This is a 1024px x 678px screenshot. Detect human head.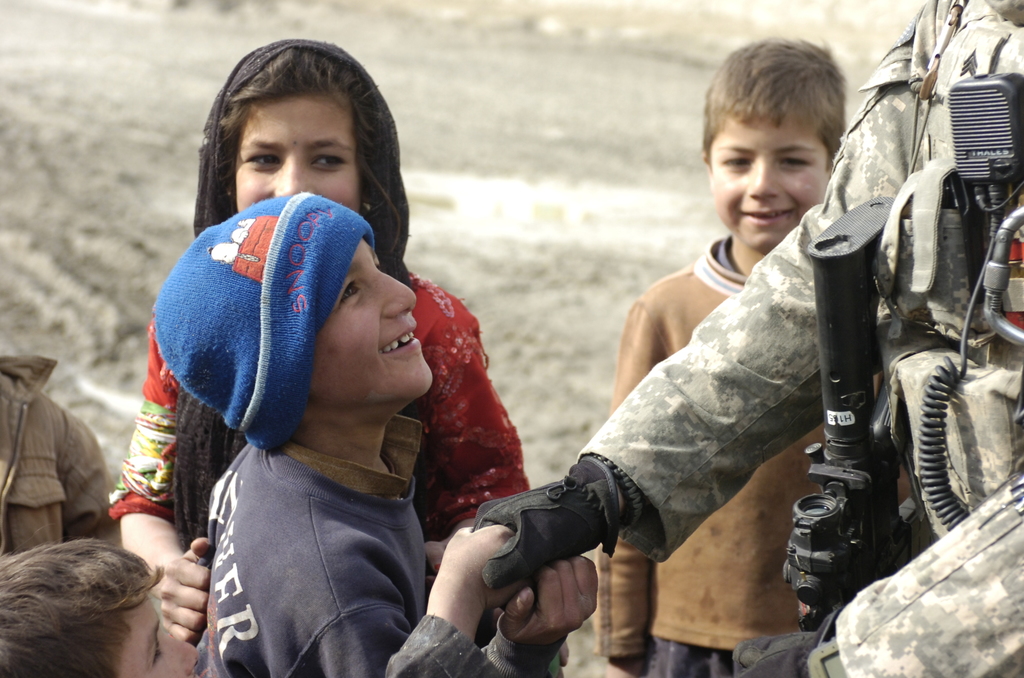
locate(227, 33, 391, 215).
